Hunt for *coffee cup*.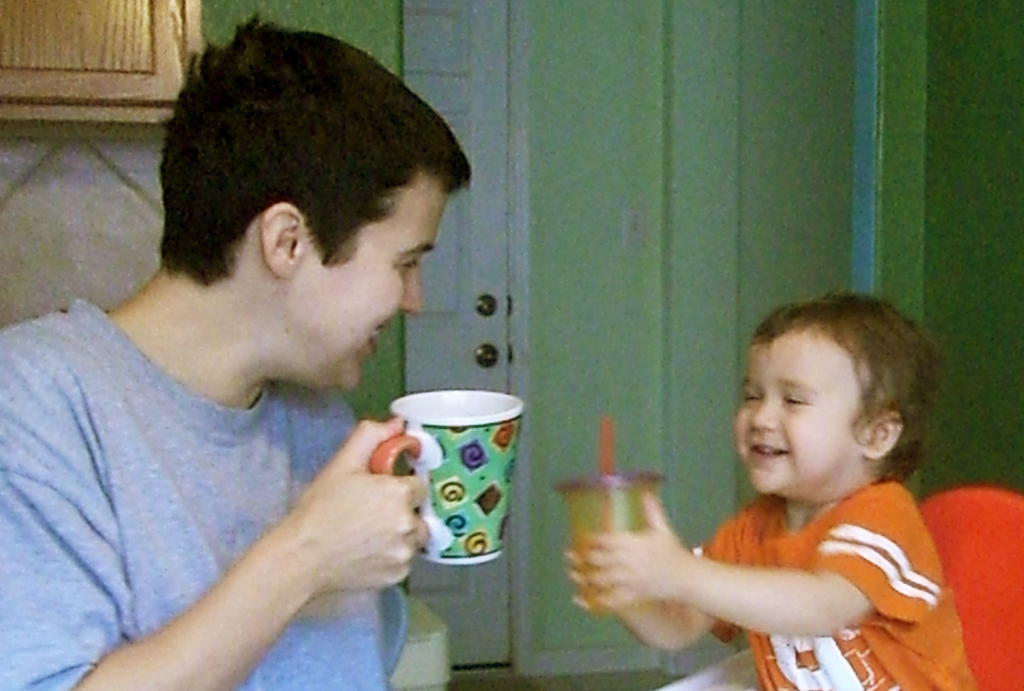
Hunted down at {"x1": 369, "y1": 385, "x2": 529, "y2": 566}.
